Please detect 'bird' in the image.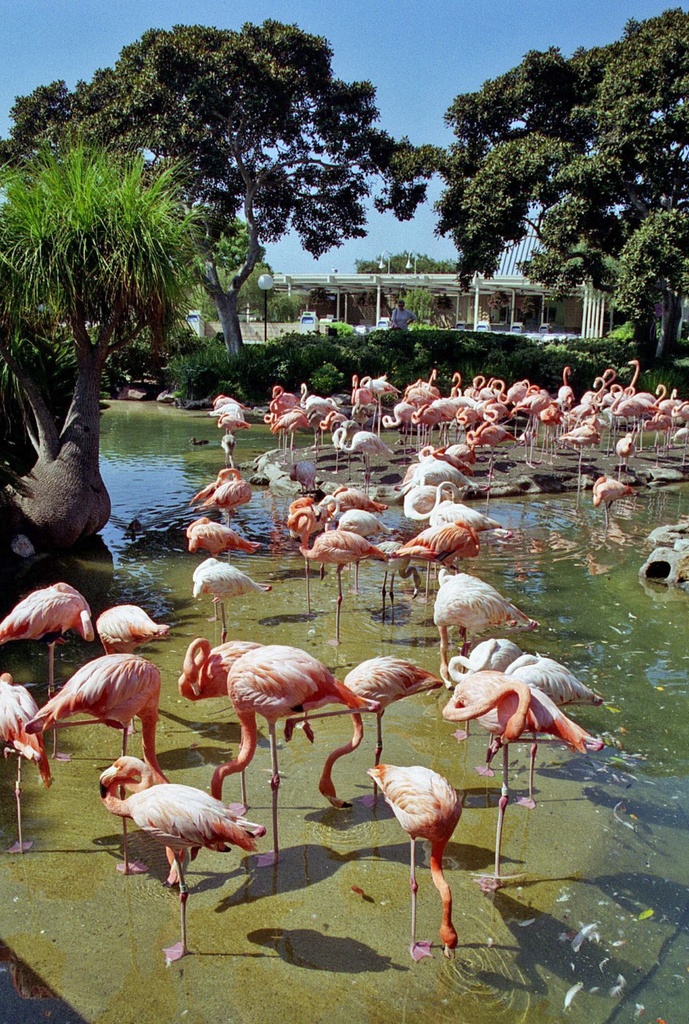
<region>265, 413, 303, 455</region>.
